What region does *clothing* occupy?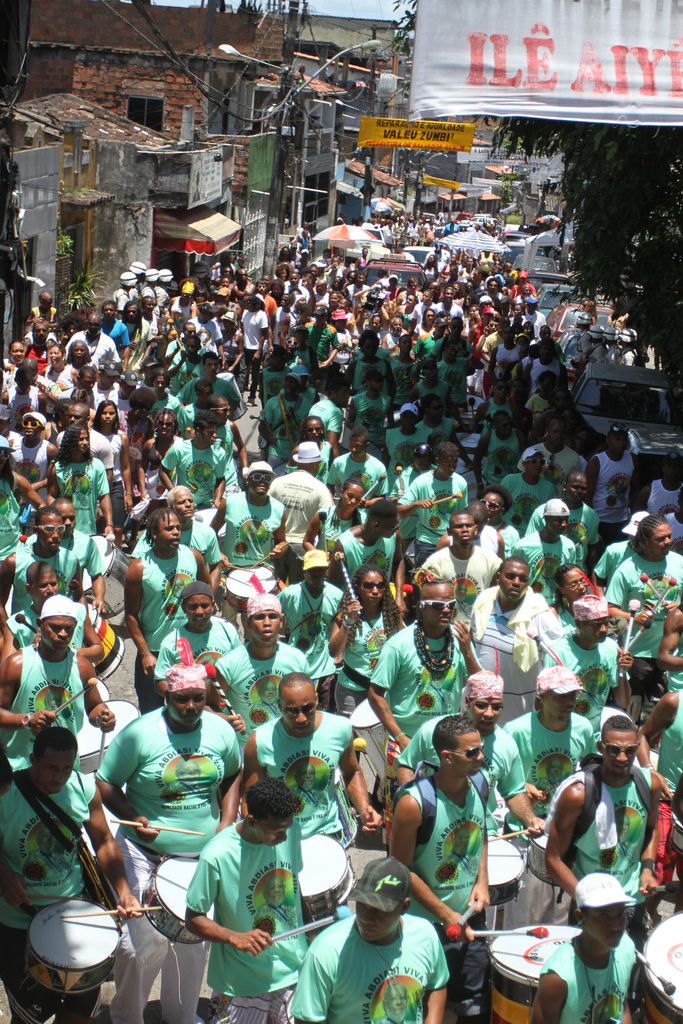
left=411, top=300, right=441, bottom=326.
